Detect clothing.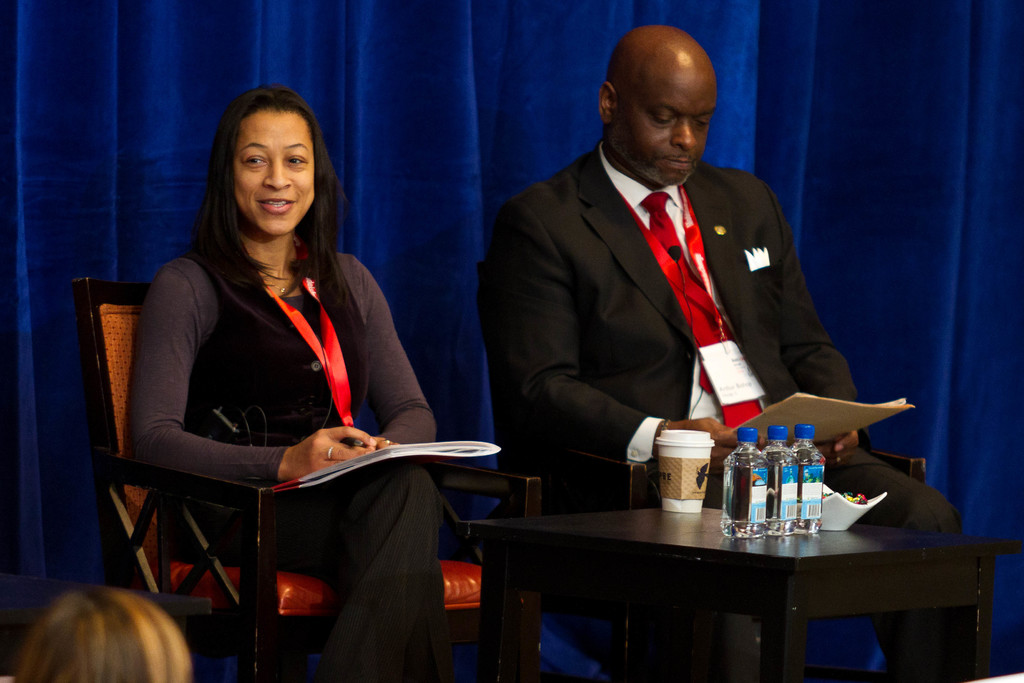
Detected at crop(492, 130, 963, 682).
